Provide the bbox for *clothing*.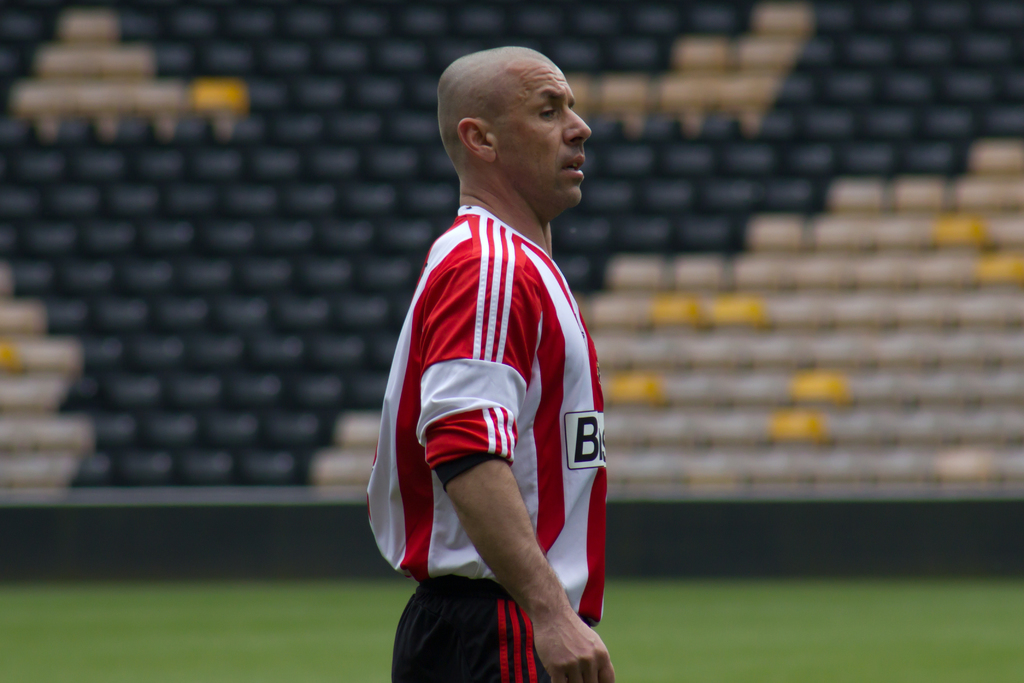
(365,201,616,682).
